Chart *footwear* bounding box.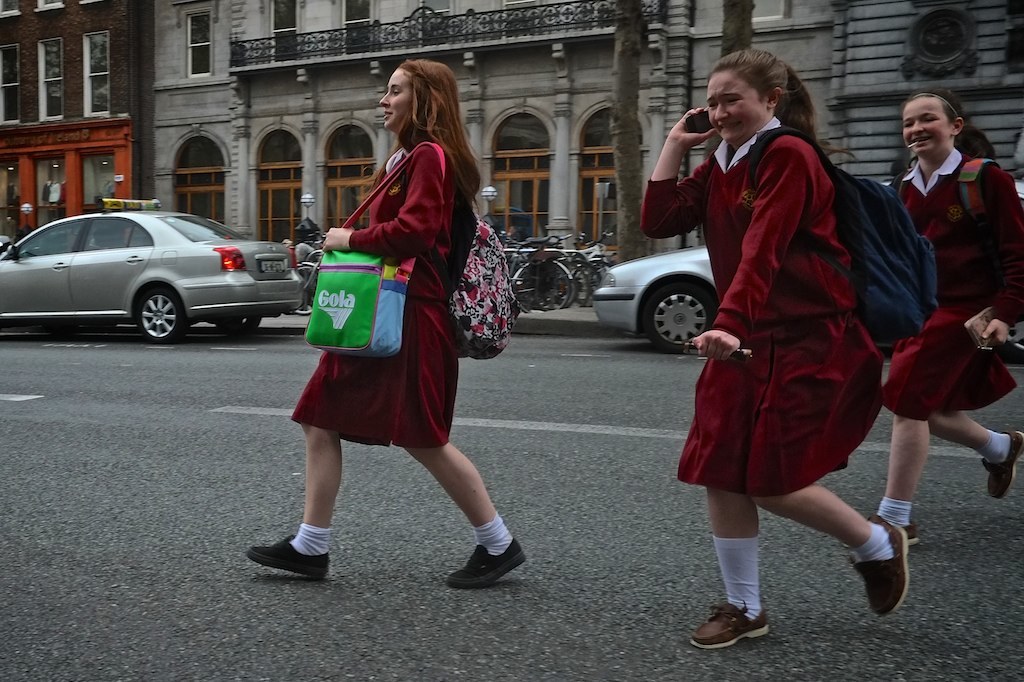
Charted: box(979, 431, 1023, 501).
